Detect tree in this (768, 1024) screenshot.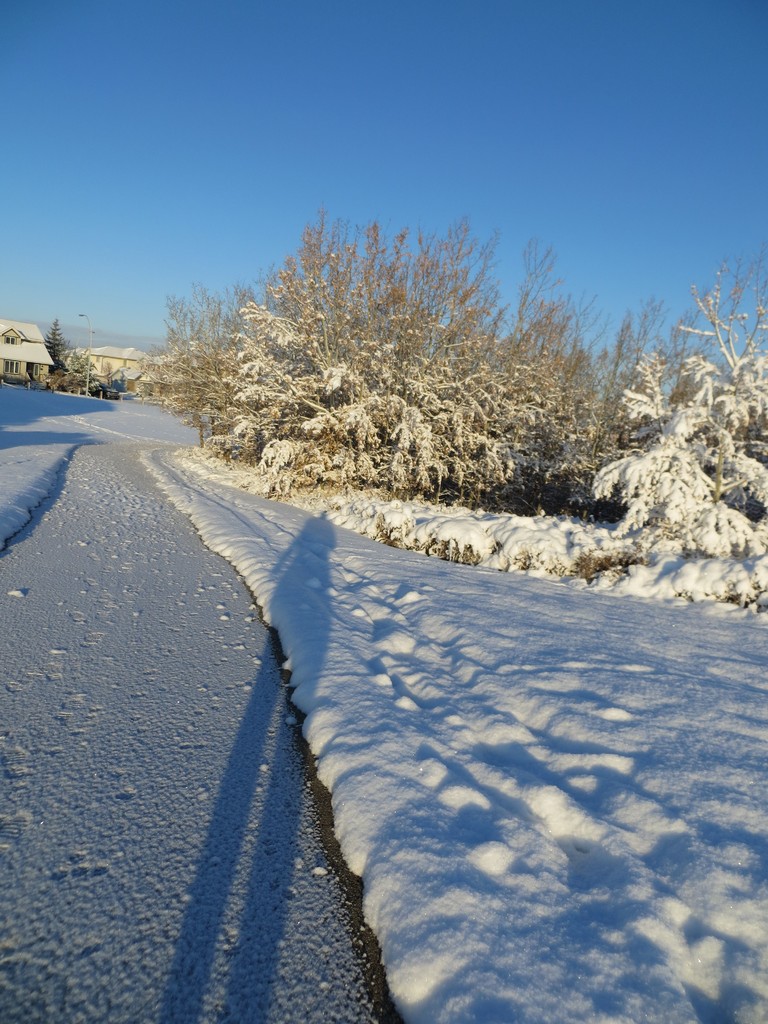
Detection: <bbox>173, 205, 626, 496</bbox>.
